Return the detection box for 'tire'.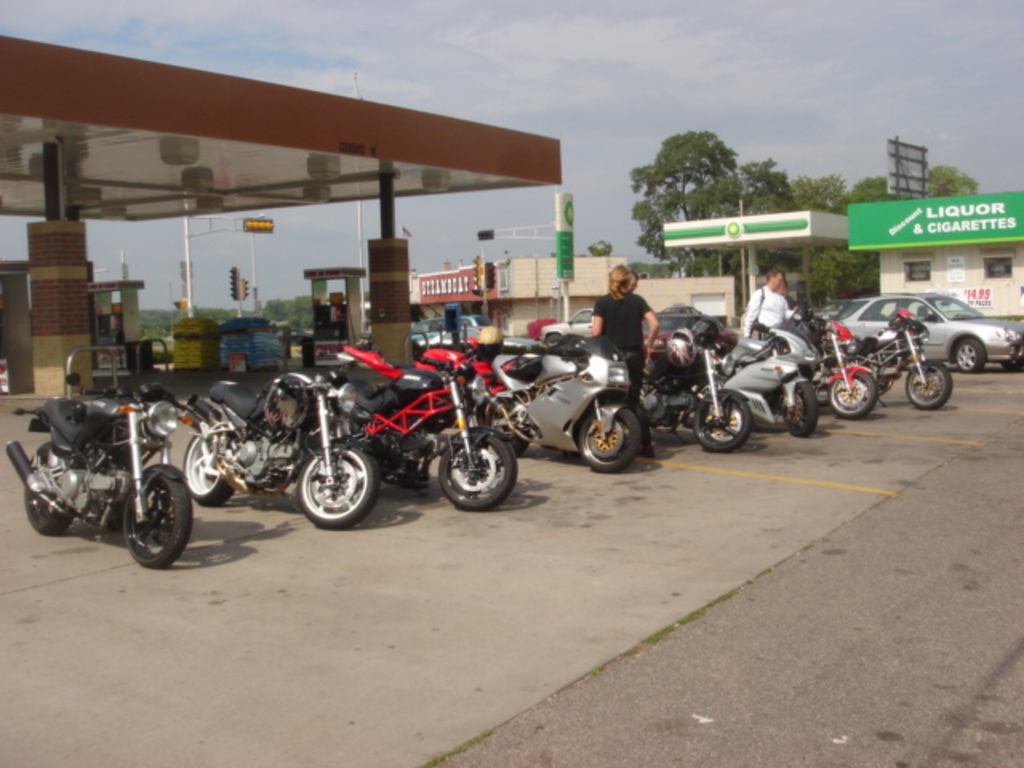
[24, 446, 77, 533].
